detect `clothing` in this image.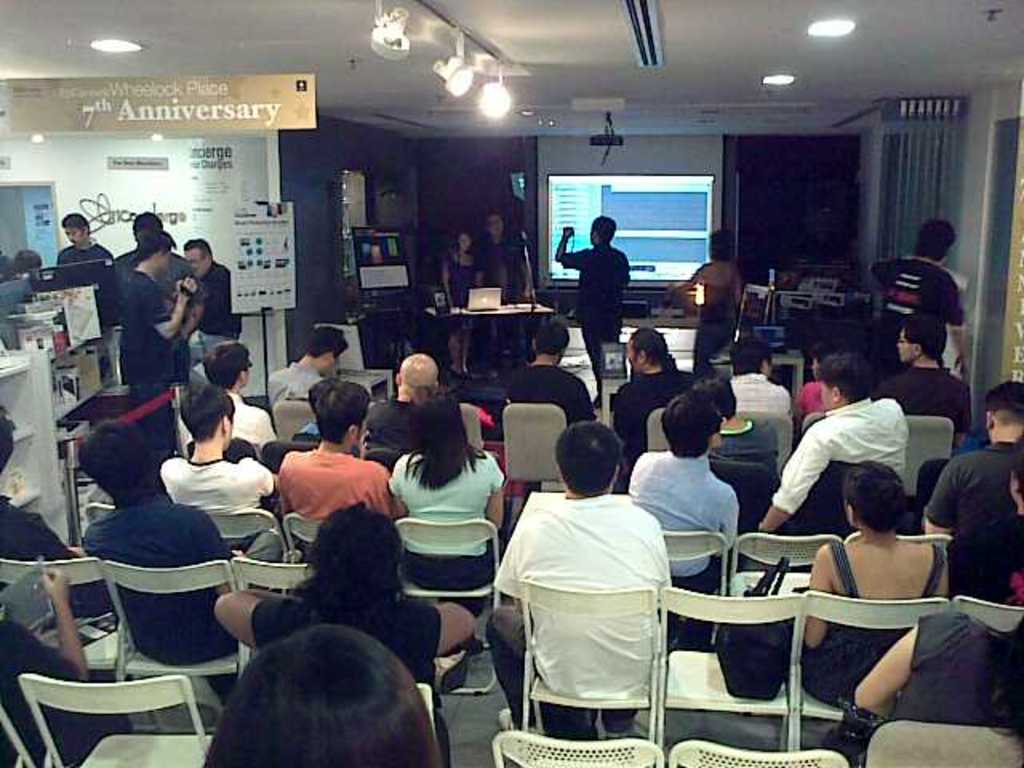
Detection: 773, 403, 910, 522.
